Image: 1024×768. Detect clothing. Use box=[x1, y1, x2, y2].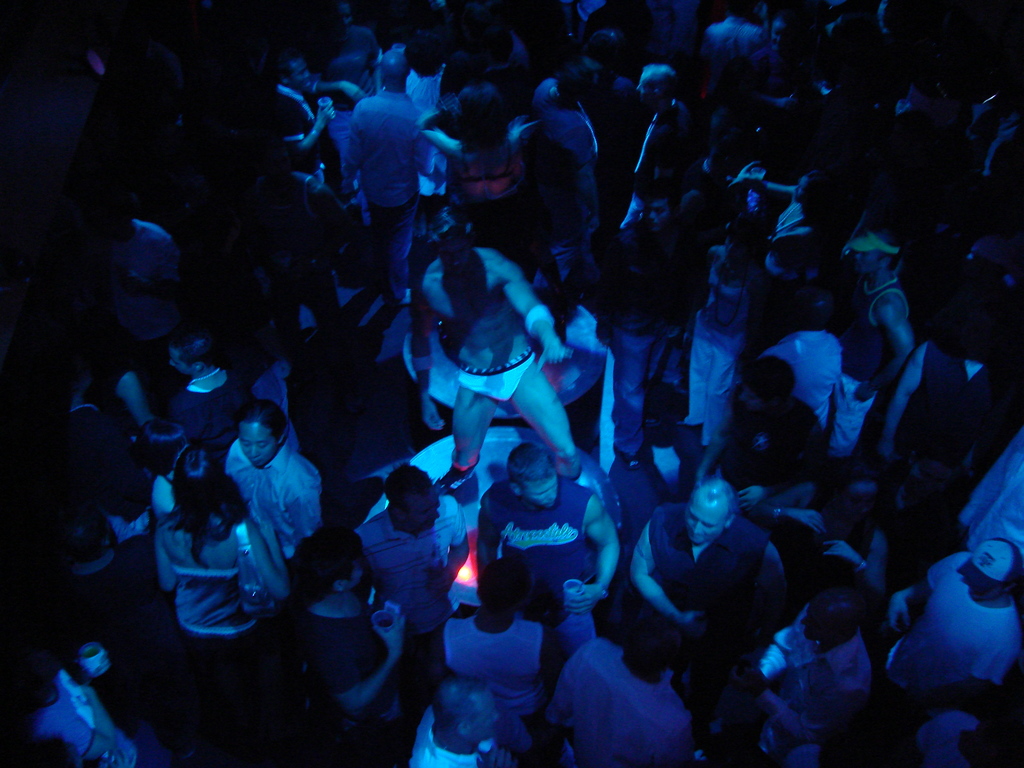
box=[547, 634, 692, 767].
